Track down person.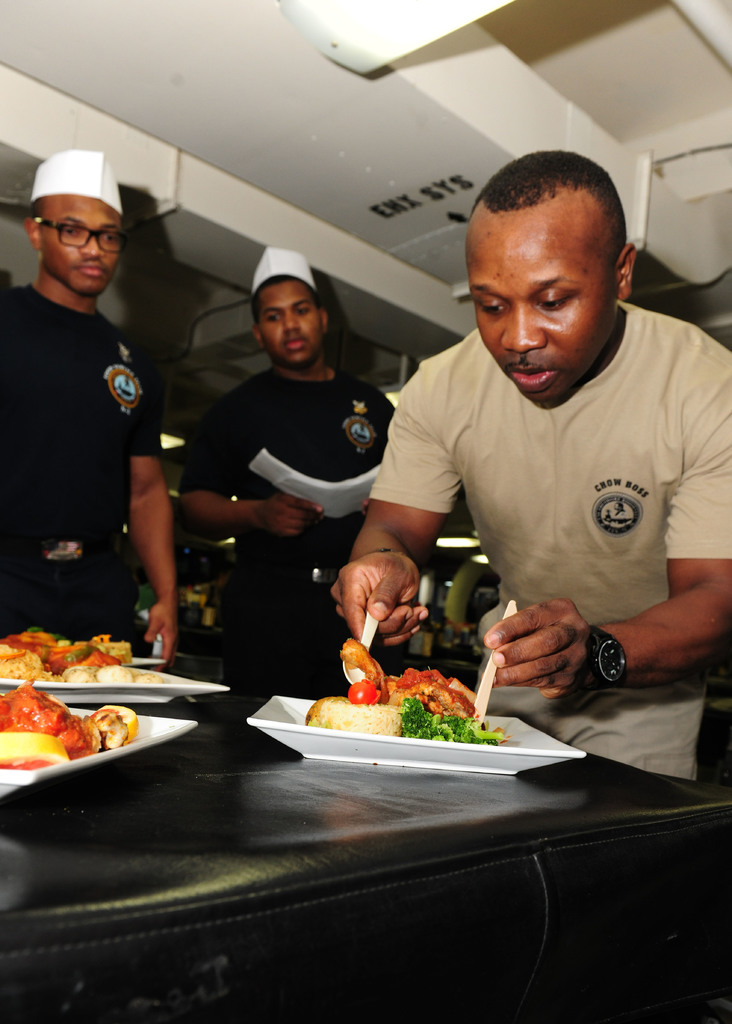
Tracked to x1=176 y1=242 x2=400 y2=691.
